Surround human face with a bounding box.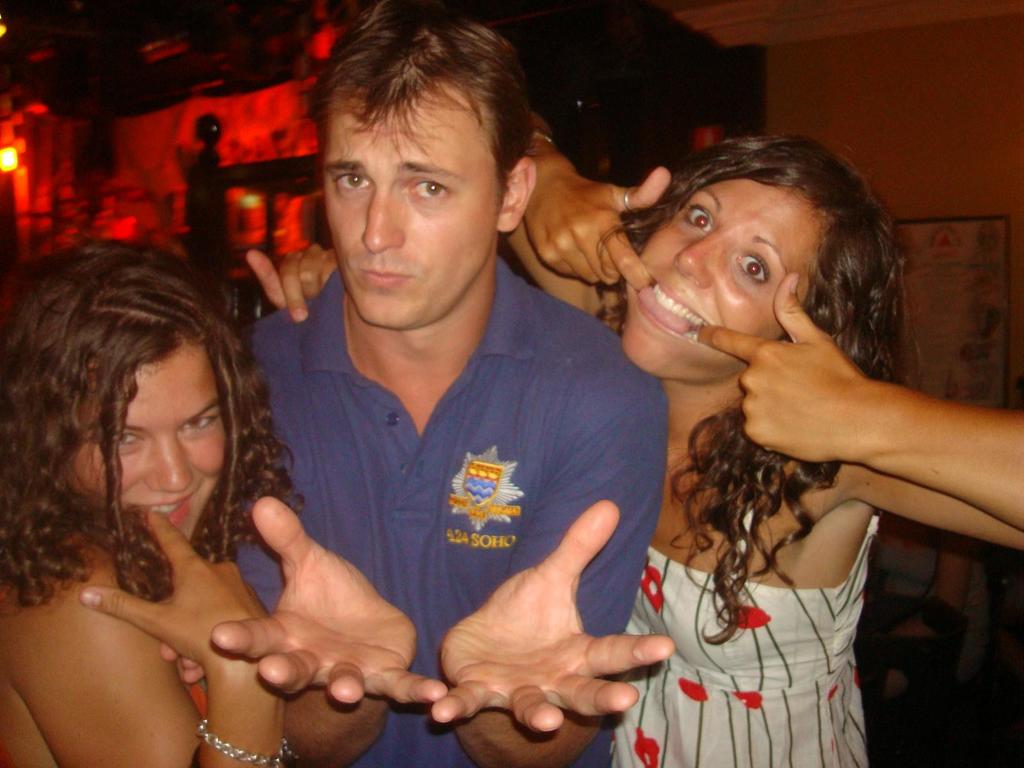
(left=625, top=176, right=837, bottom=382).
